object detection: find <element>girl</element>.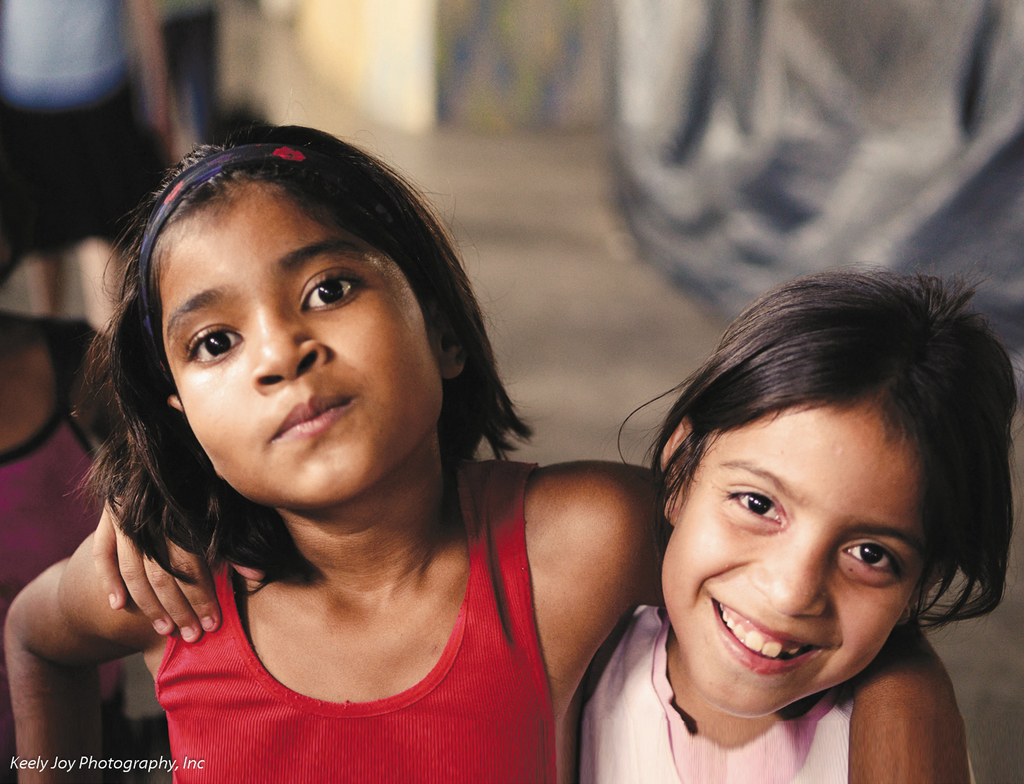
bbox=(97, 266, 1022, 783).
